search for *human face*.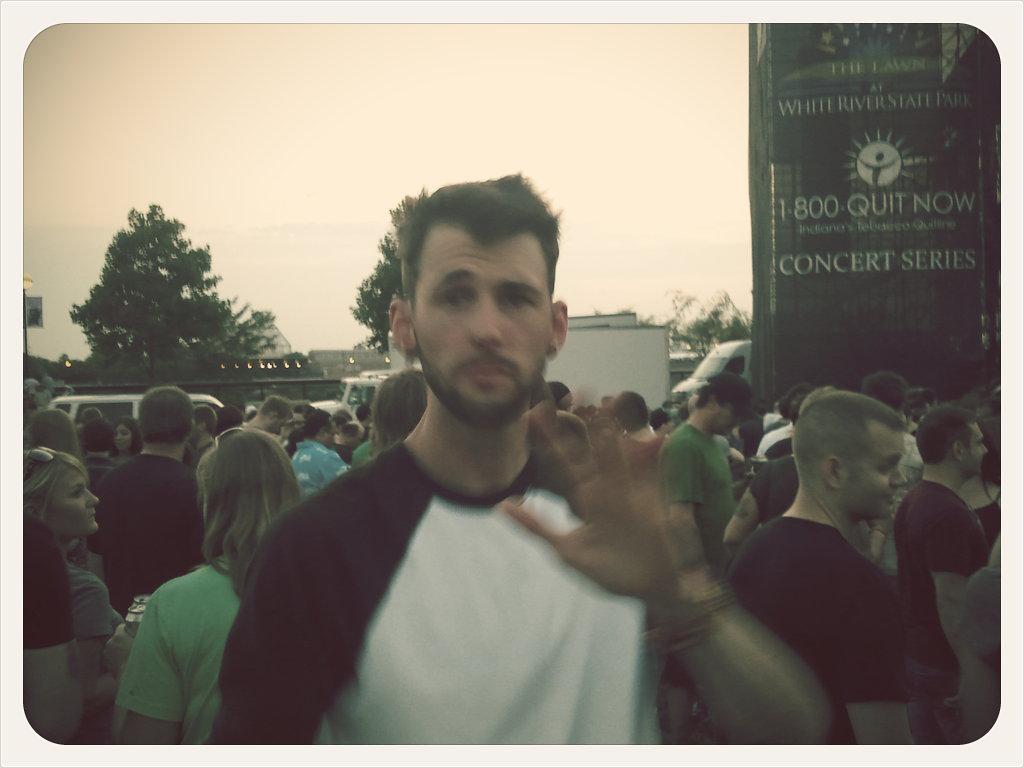
Found at [x1=44, y1=465, x2=97, y2=539].
